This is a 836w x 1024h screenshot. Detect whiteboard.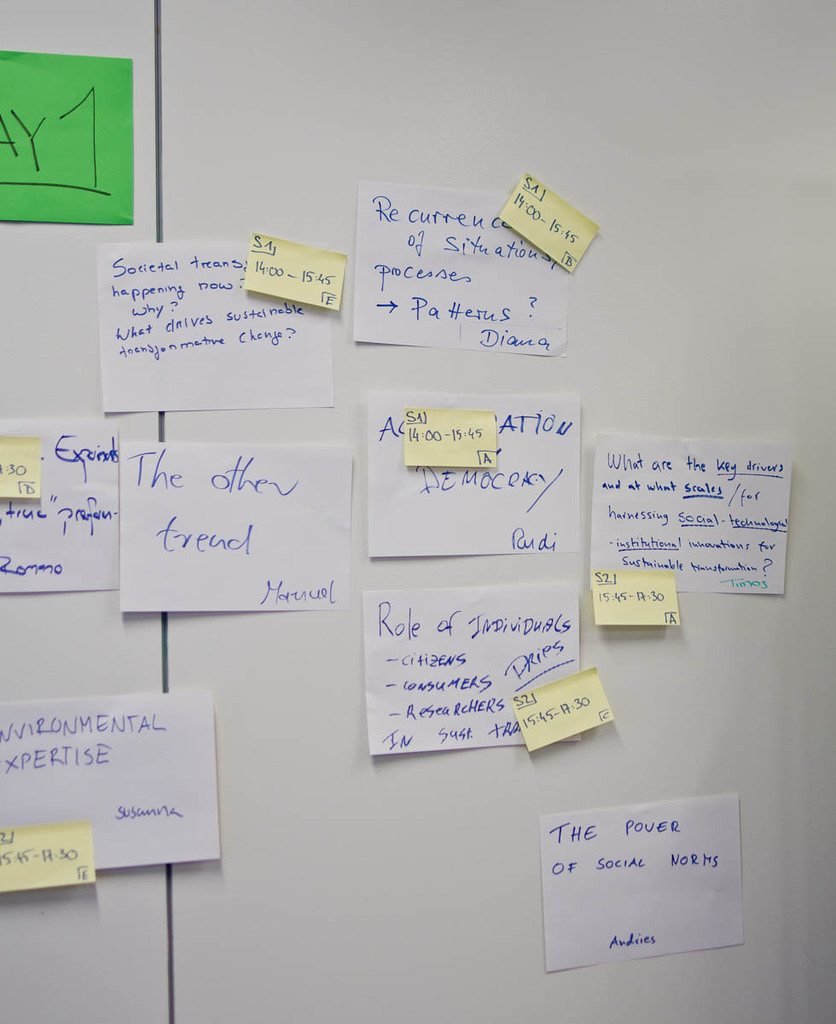
bbox(0, 0, 835, 1023).
